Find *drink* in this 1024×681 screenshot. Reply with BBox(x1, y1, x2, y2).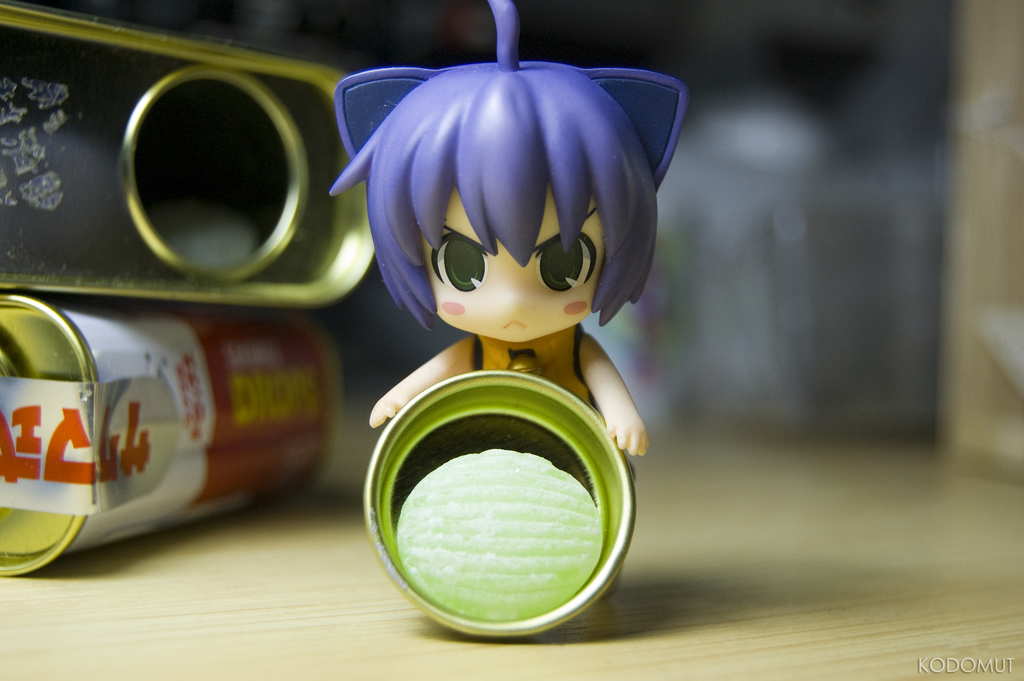
BBox(25, 288, 330, 569).
